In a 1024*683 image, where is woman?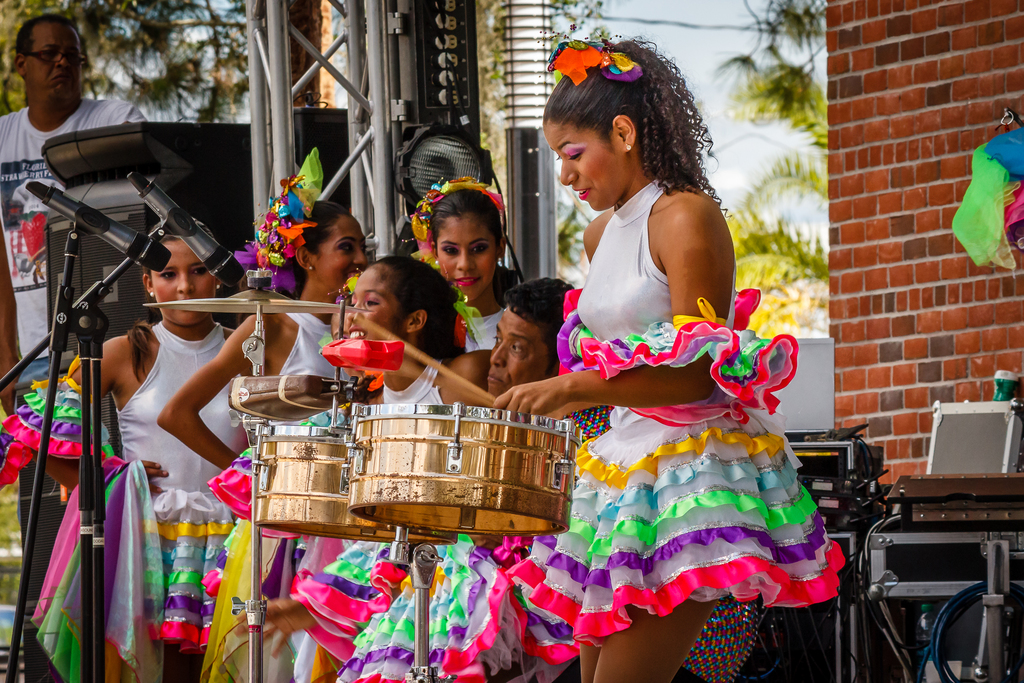
x1=33, y1=222, x2=246, y2=682.
